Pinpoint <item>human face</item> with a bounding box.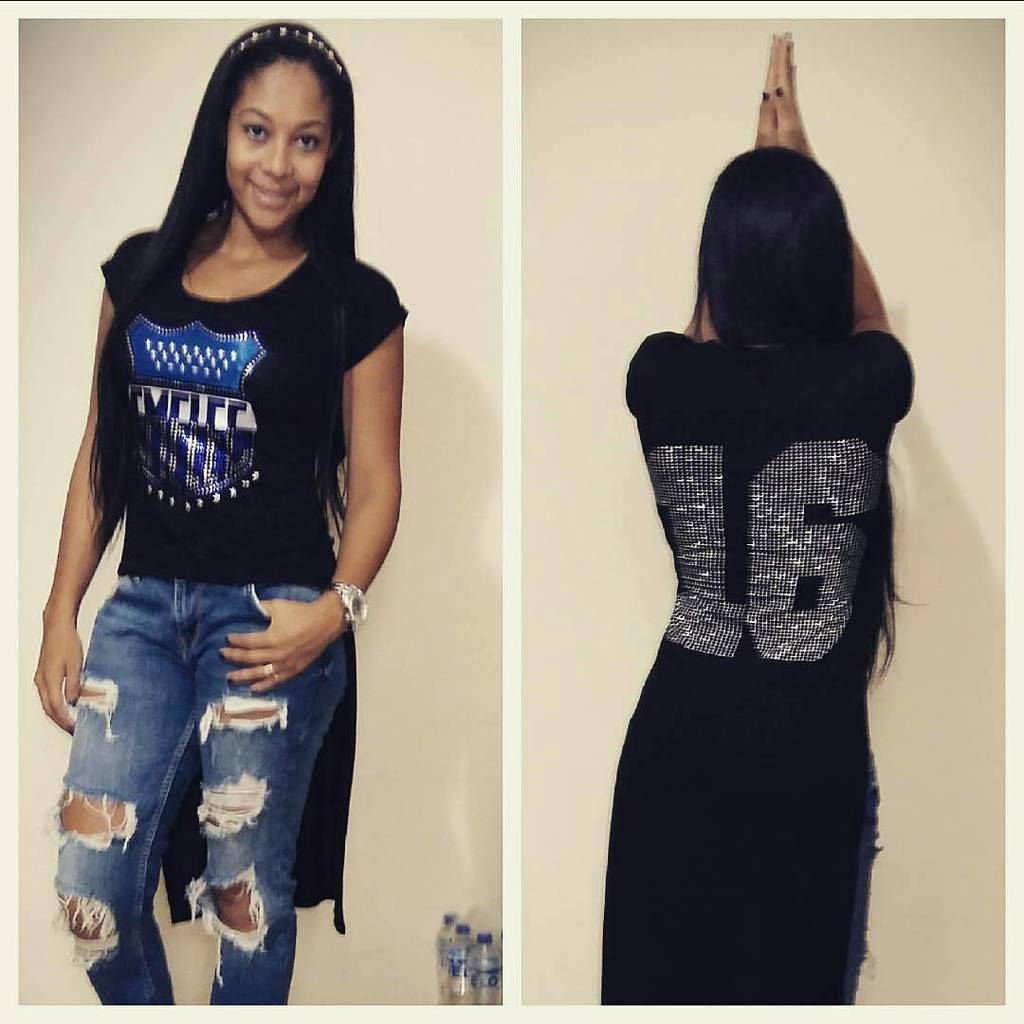
detection(228, 63, 327, 230).
